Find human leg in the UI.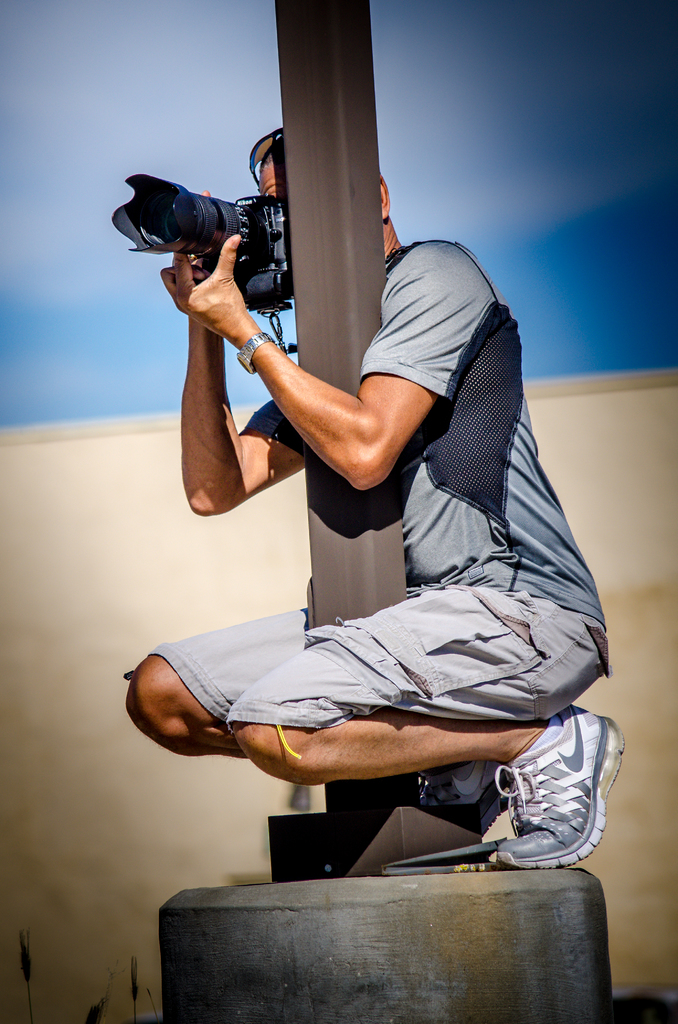
UI element at (125, 602, 311, 760).
